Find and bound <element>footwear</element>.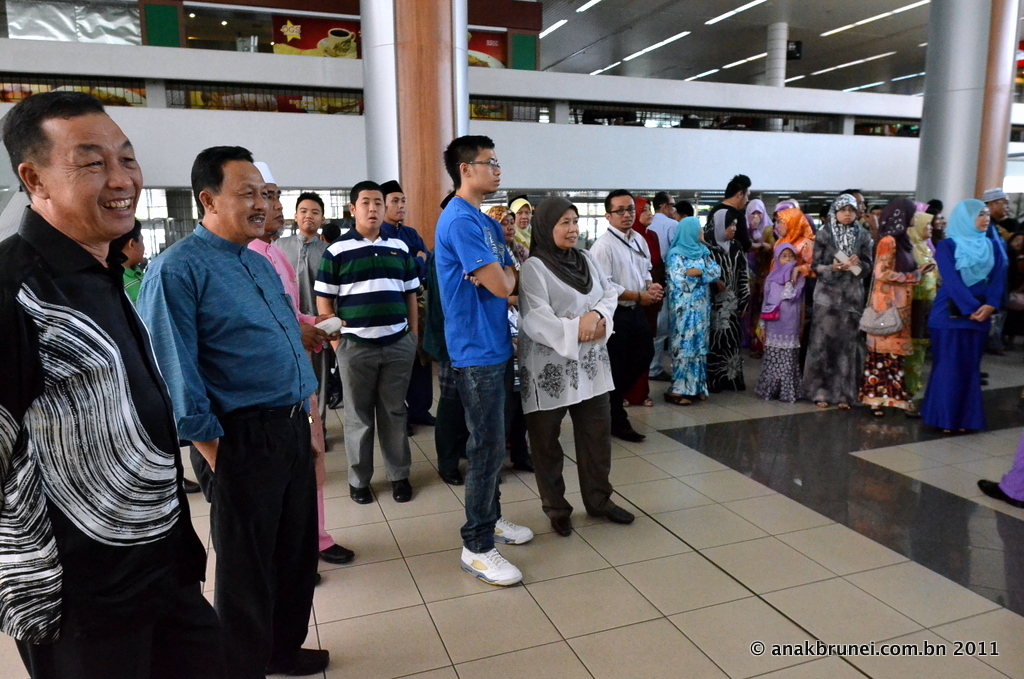
Bound: <region>457, 543, 524, 592</region>.
